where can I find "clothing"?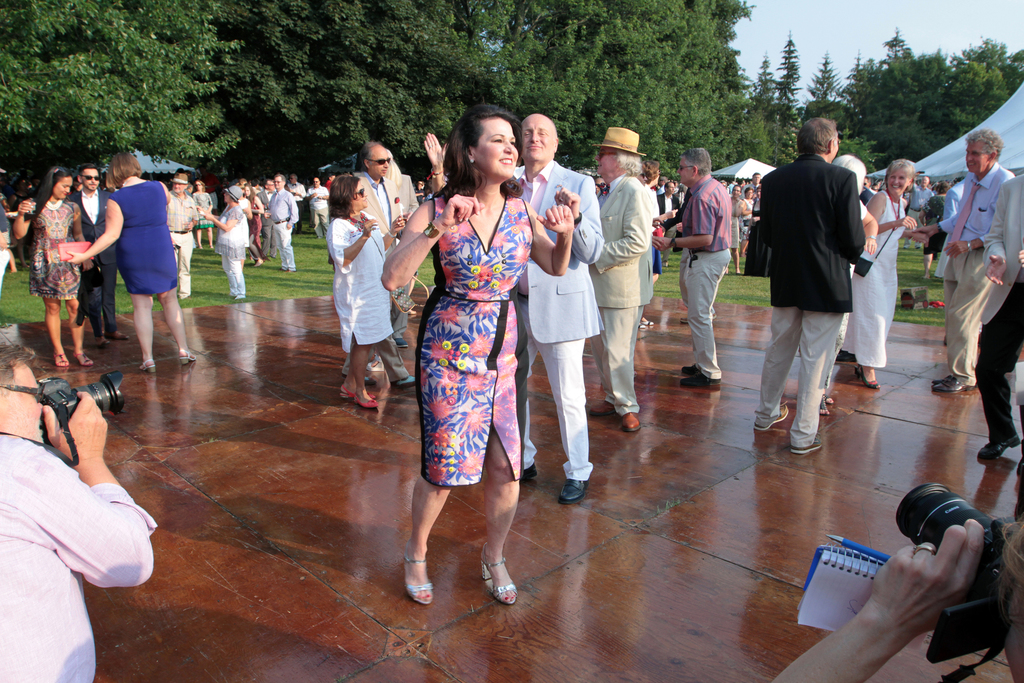
You can find it at (865,198,911,376).
